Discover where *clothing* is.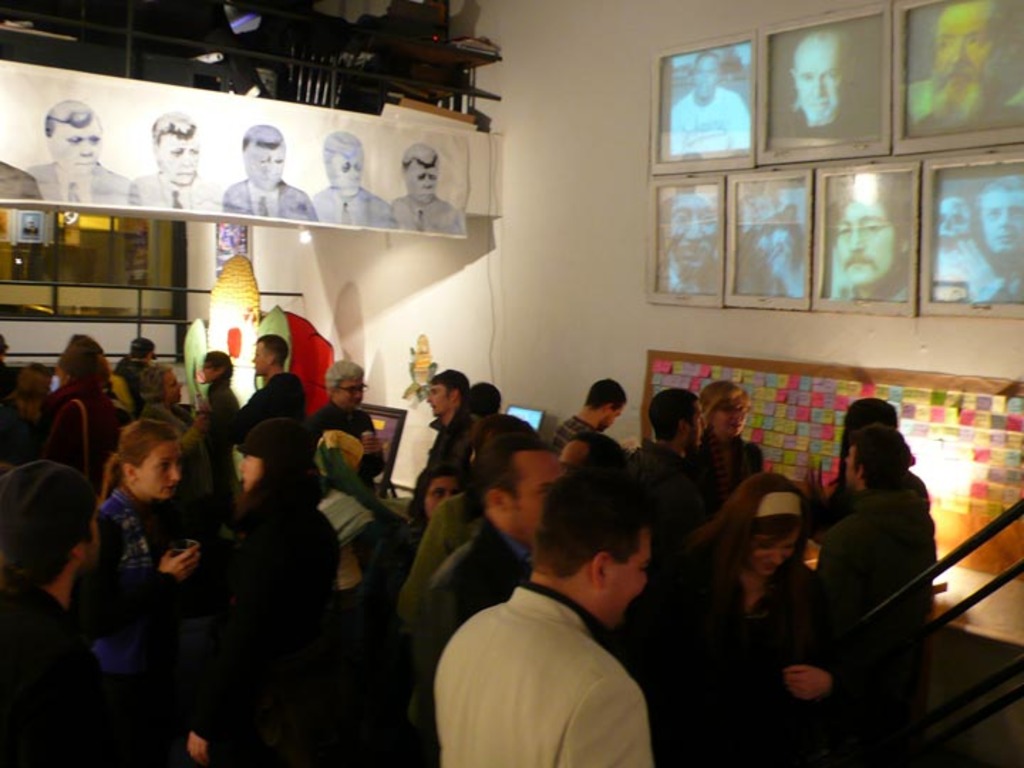
Discovered at pyautogui.locateOnScreen(317, 488, 381, 738).
